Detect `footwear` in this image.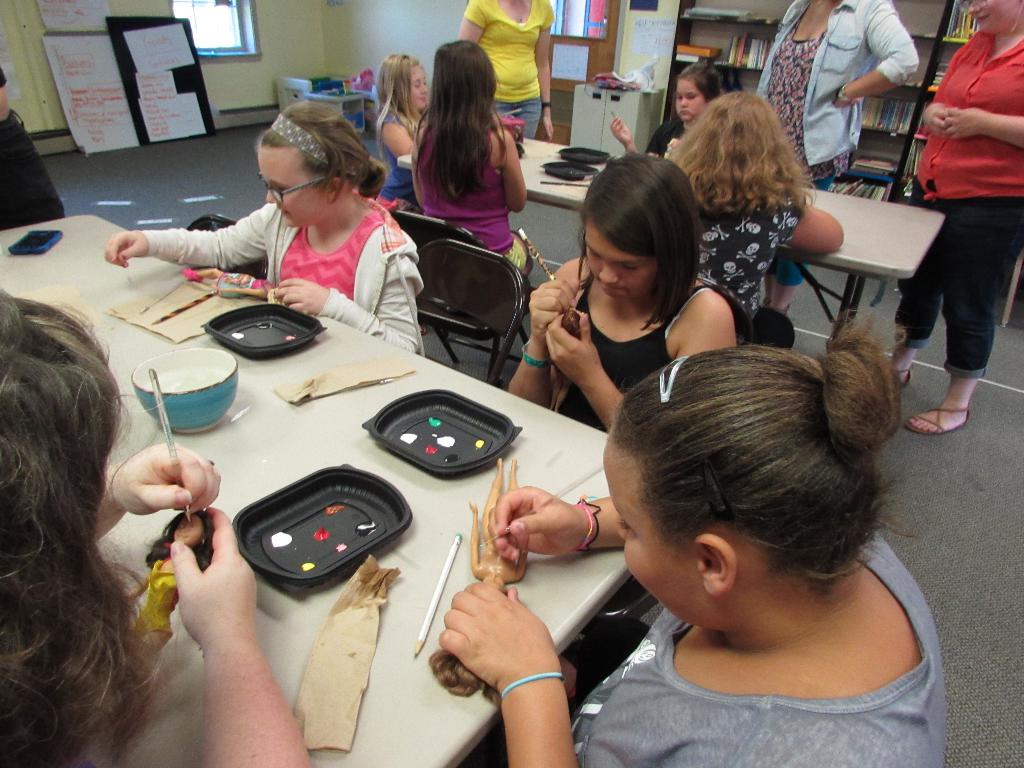
Detection: [x1=906, y1=401, x2=972, y2=435].
